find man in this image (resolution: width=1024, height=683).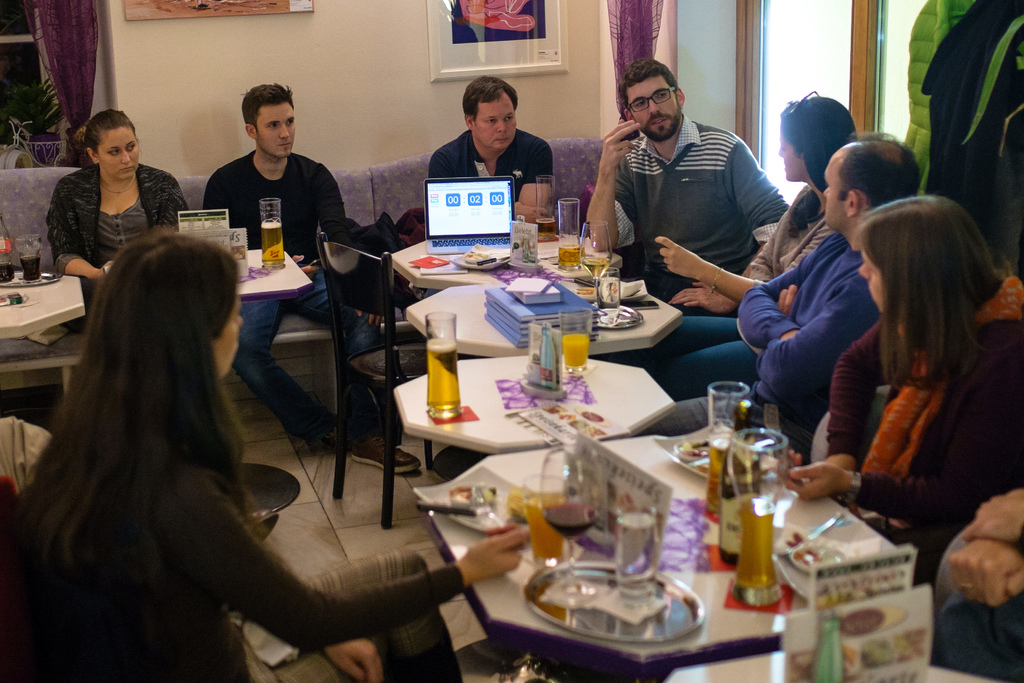
(630, 129, 926, 454).
